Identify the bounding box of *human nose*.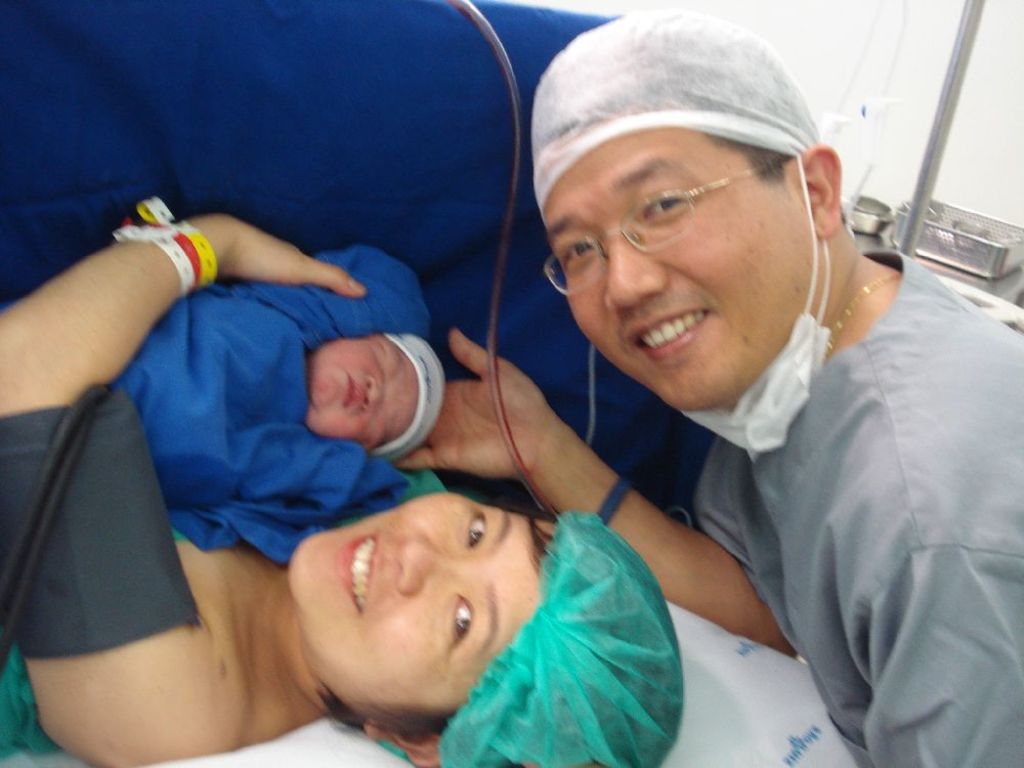
(x1=391, y1=531, x2=463, y2=594).
